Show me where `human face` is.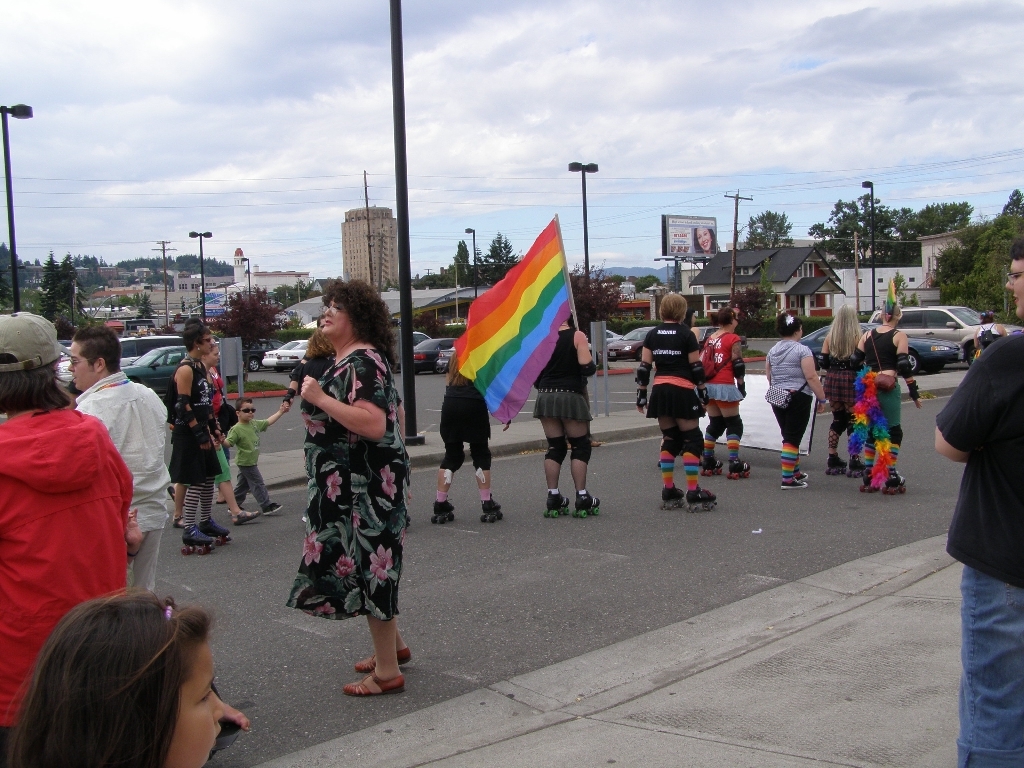
`human face` is at (x1=325, y1=295, x2=353, y2=334).
